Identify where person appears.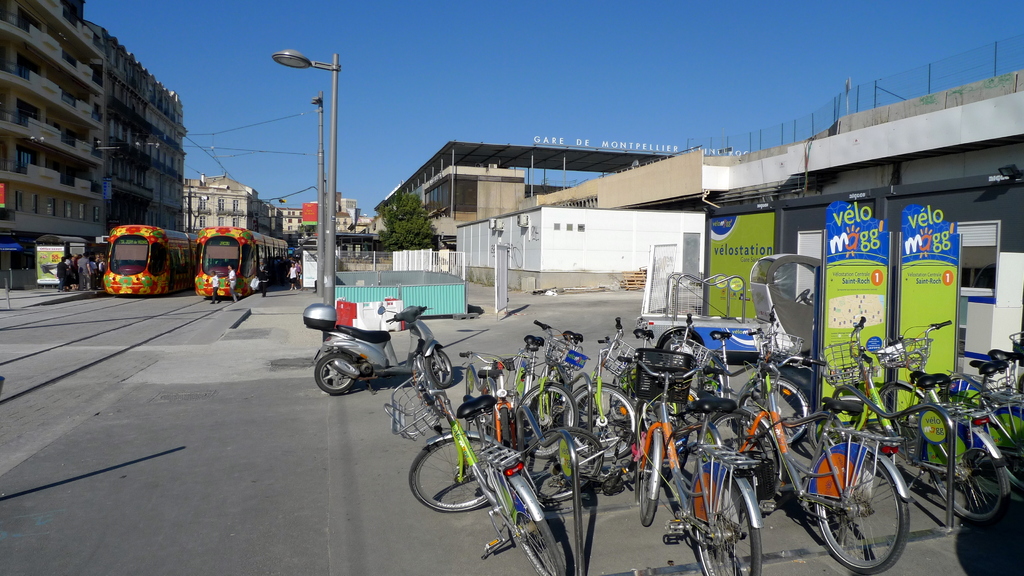
Appears at 210,273,220,305.
